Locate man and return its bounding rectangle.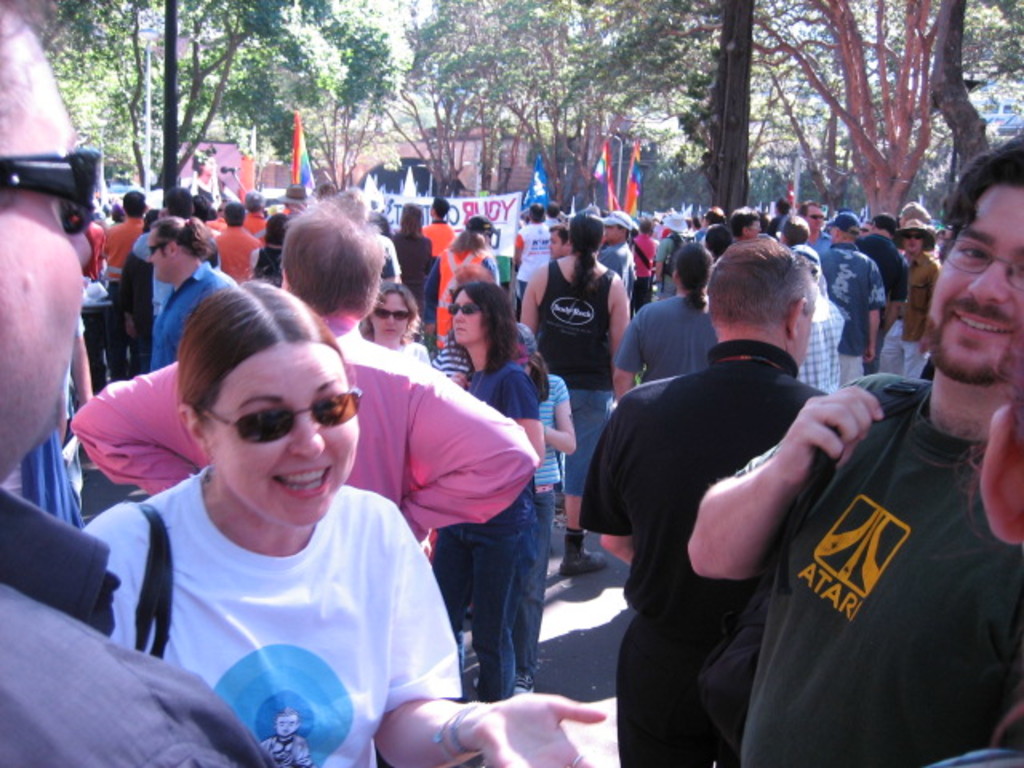
bbox(0, 0, 269, 766).
